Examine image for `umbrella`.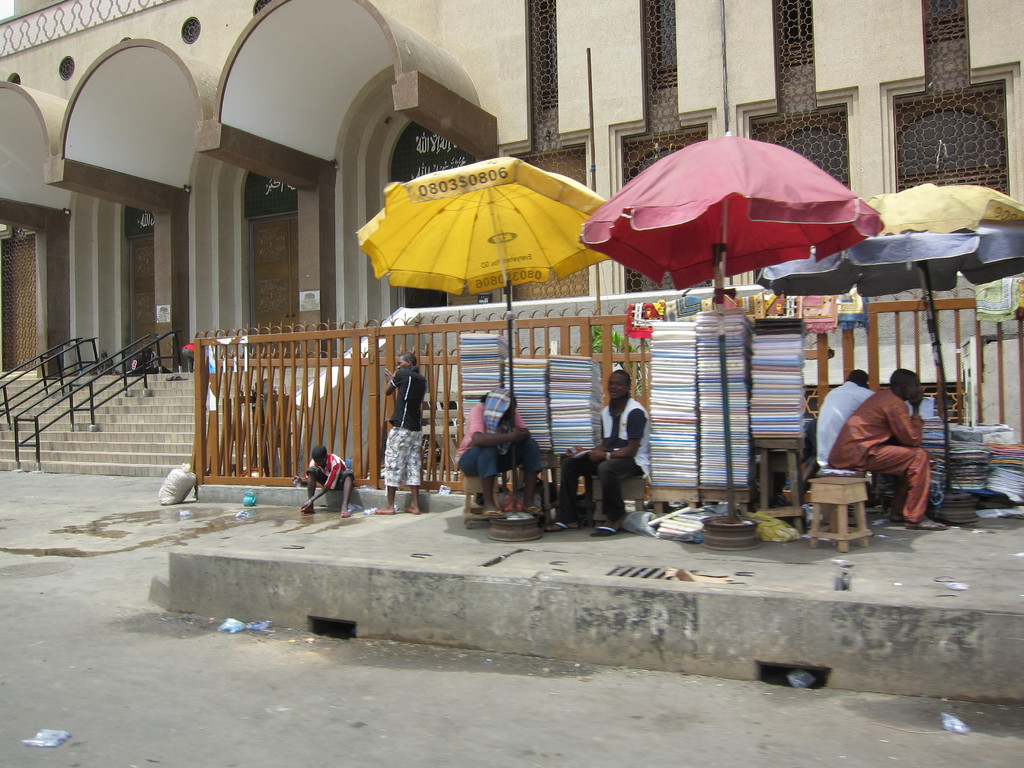
Examination result: BBox(849, 179, 1023, 227).
